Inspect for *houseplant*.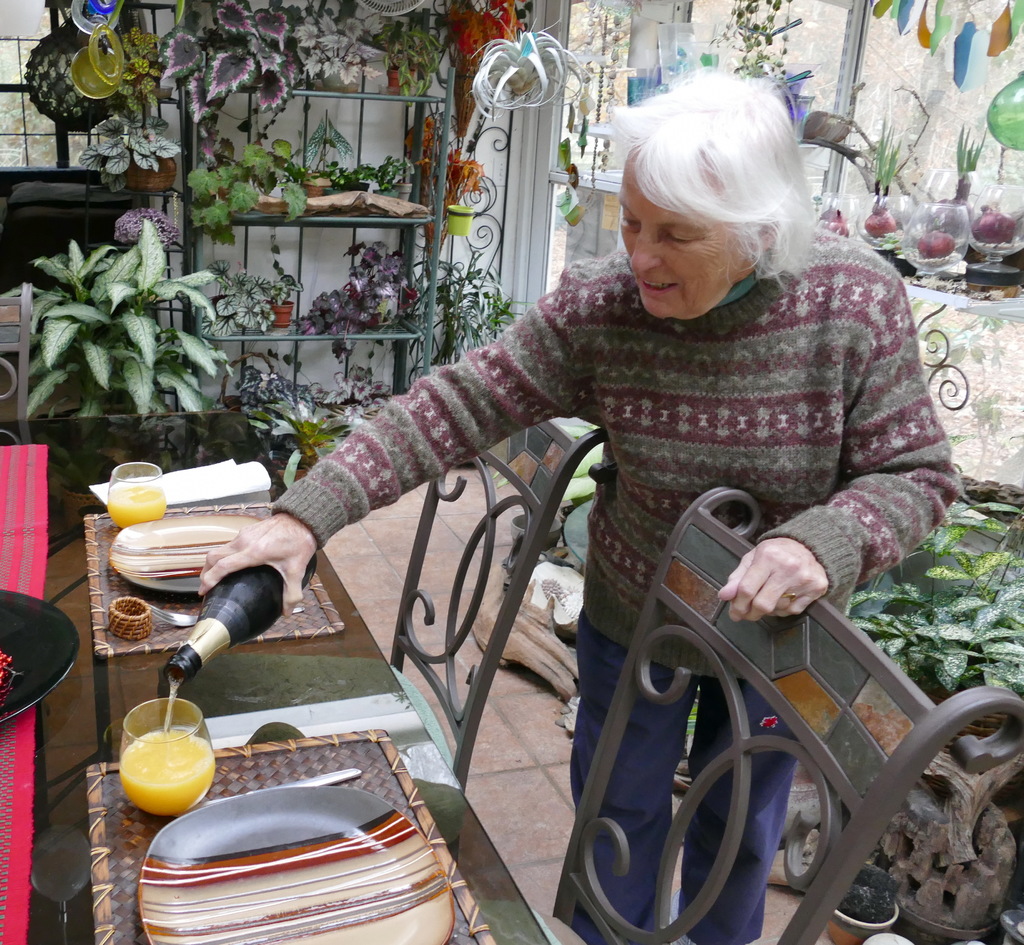
Inspection: crop(246, 337, 319, 438).
